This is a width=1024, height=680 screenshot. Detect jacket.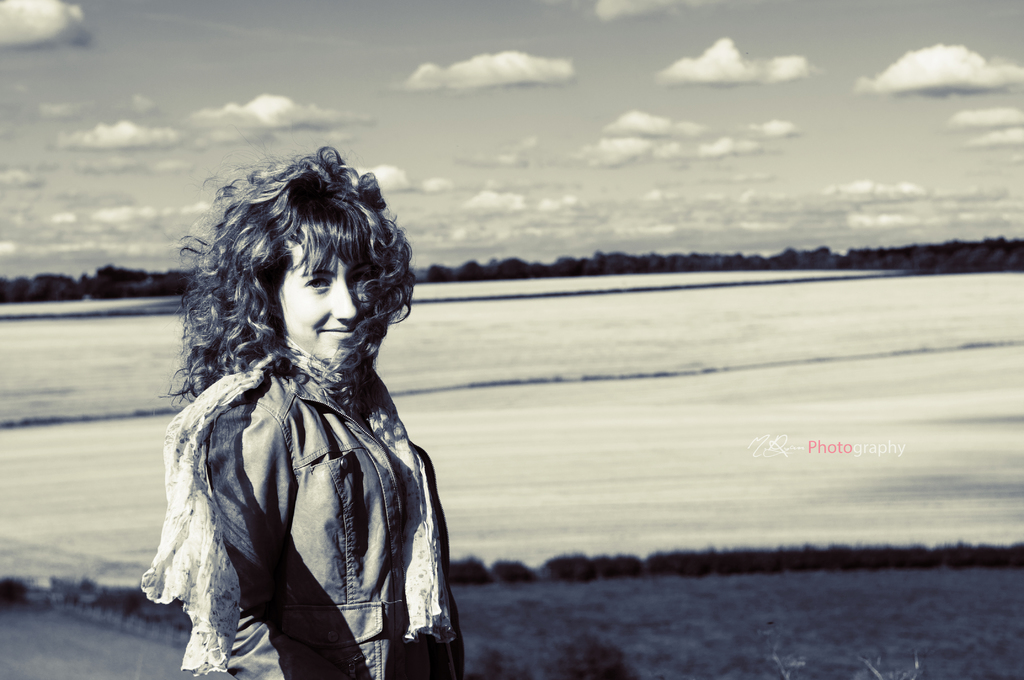
143 284 475 676.
